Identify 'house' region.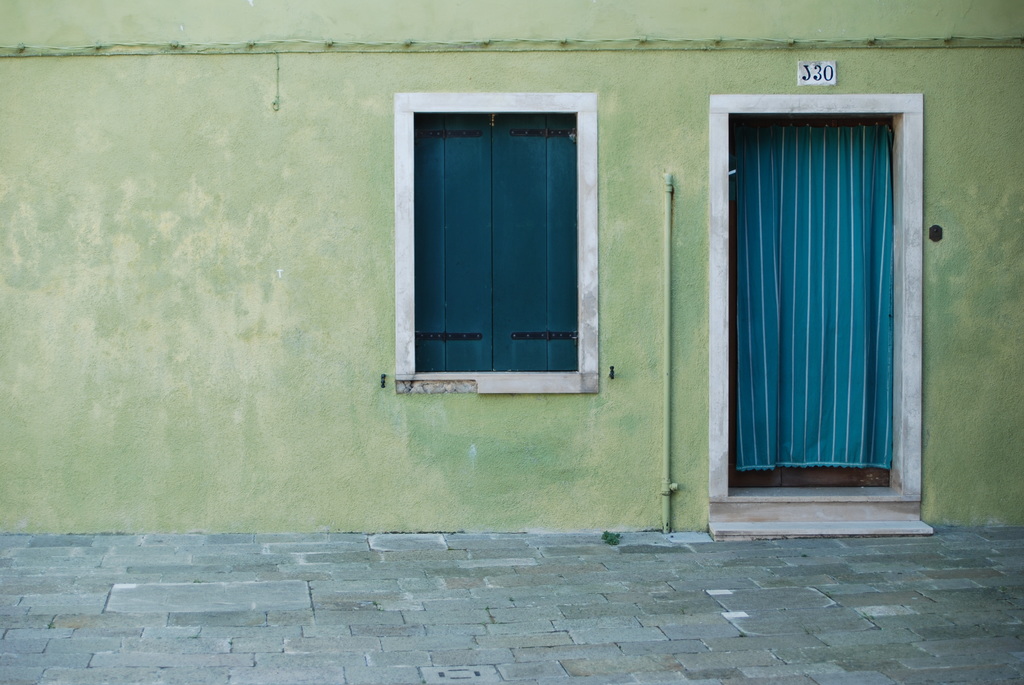
Region: left=0, top=0, right=1023, bottom=540.
